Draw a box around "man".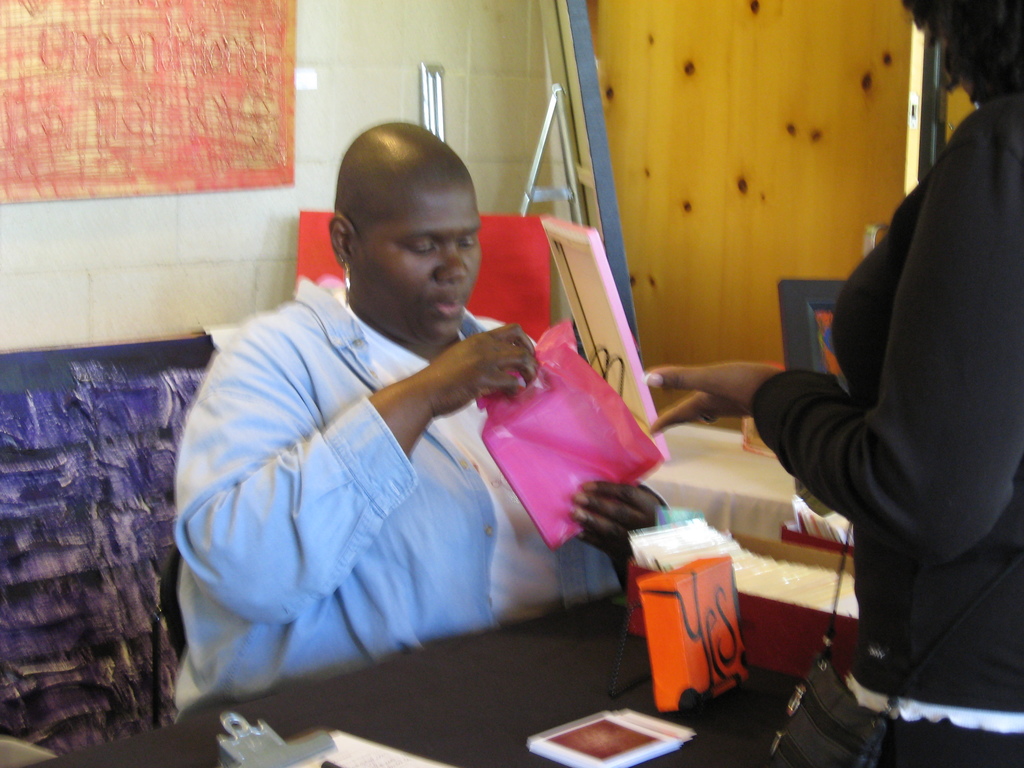
161 112 700 728.
